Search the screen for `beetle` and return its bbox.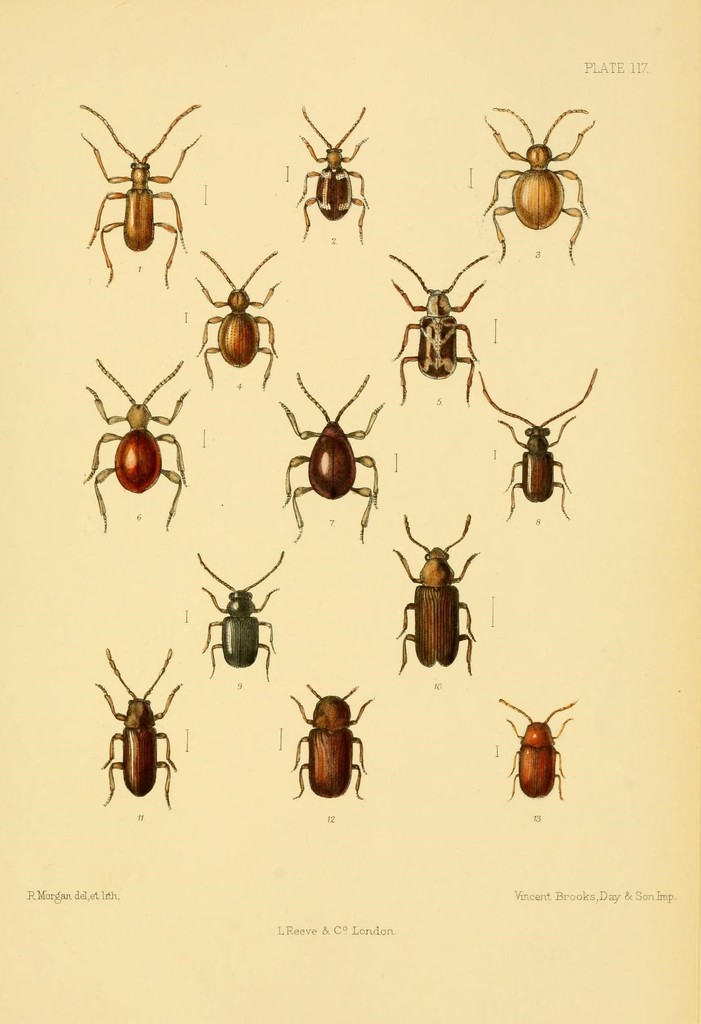
Found: crop(194, 248, 287, 388).
